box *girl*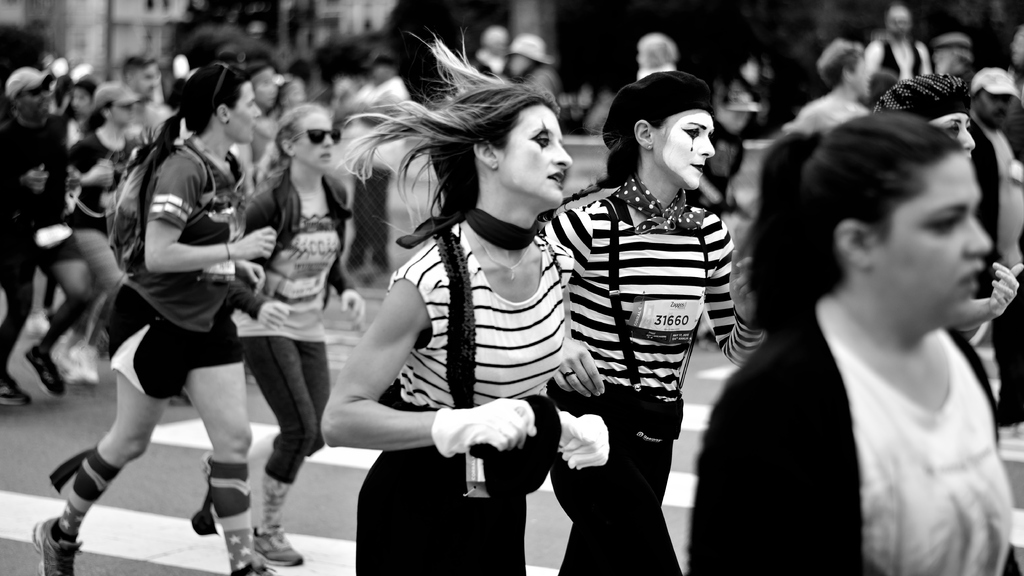
230,100,369,564
